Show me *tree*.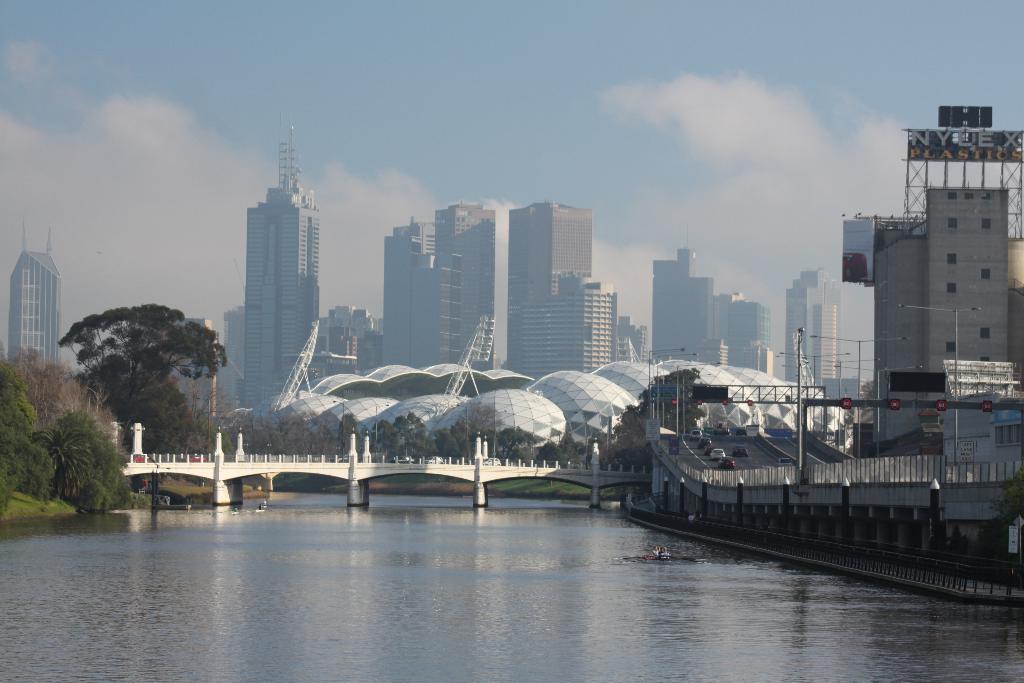
*tree* is here: x1=563 y1=435 x2=579 y2=465.
